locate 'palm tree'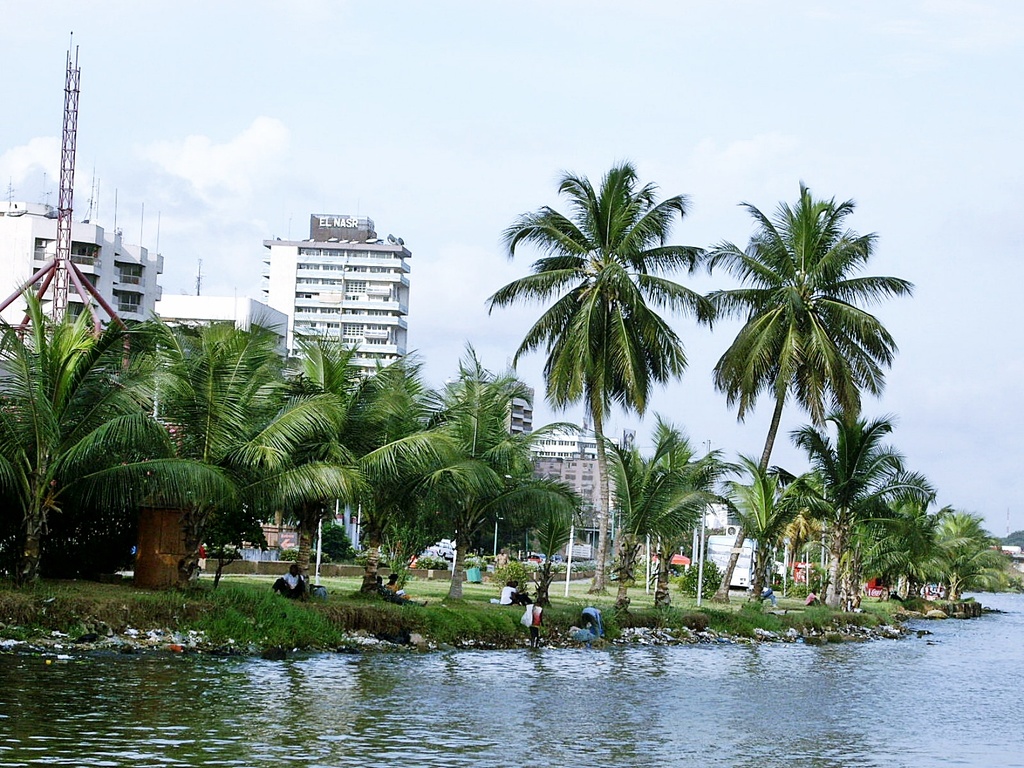
region(0, 330, 233, 589)
